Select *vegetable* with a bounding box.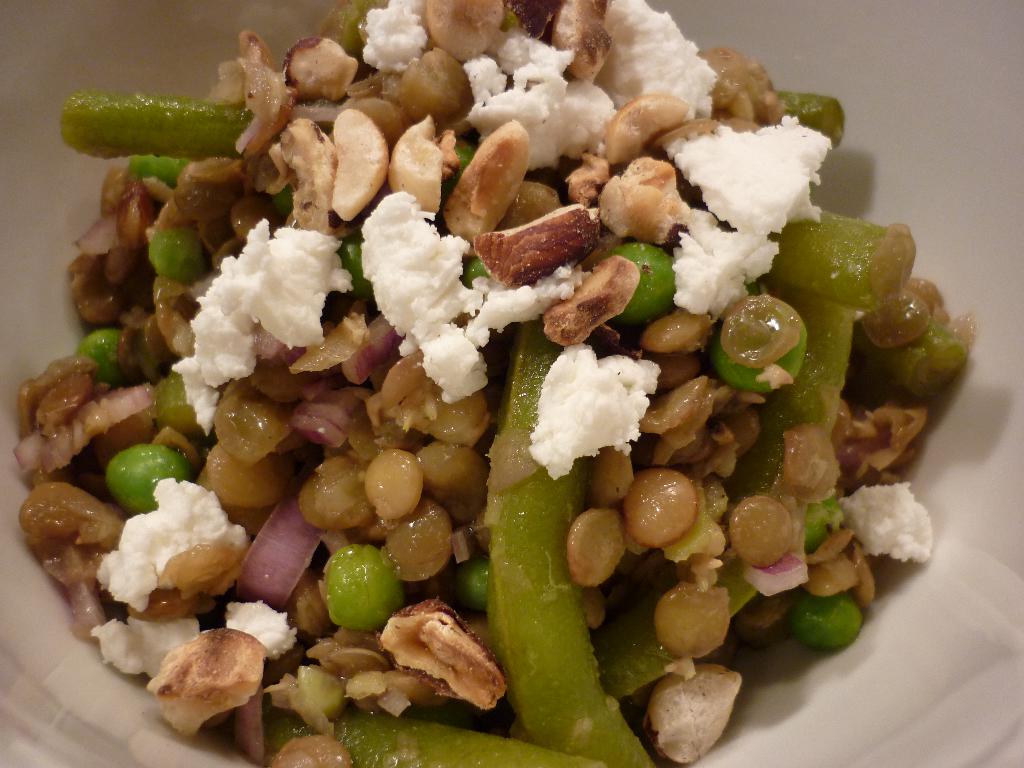
{"x1": 493, "y1": 320, "x2": 653, "y2": 767}.
